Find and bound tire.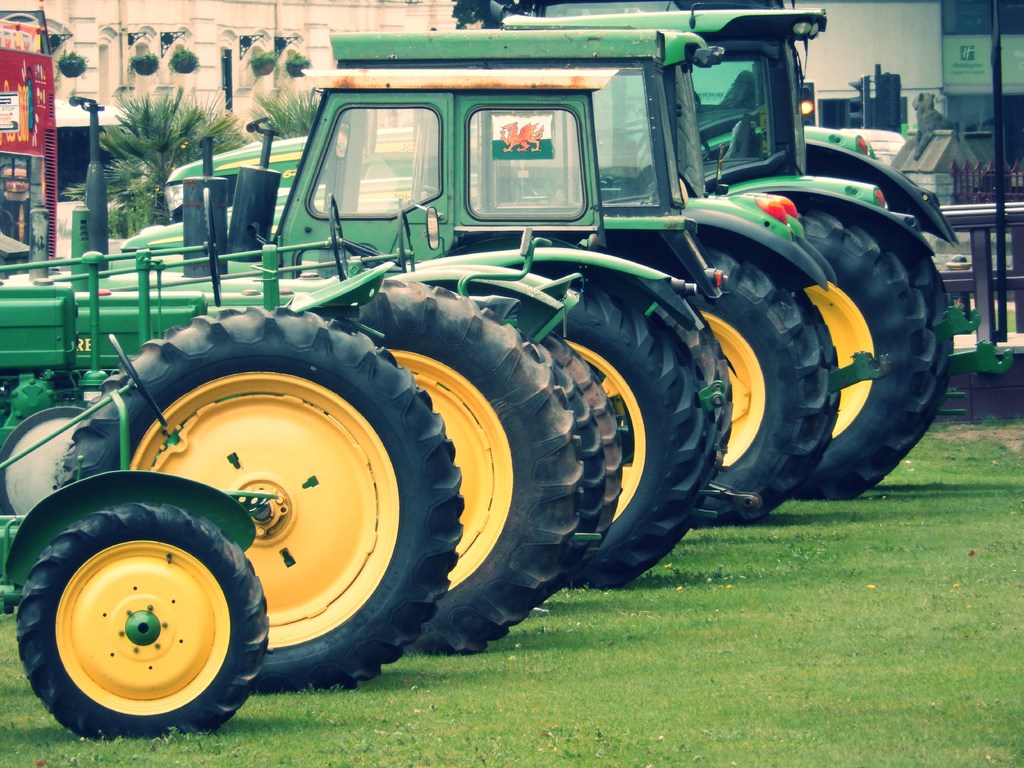
Bound: 564/278/717/587.
